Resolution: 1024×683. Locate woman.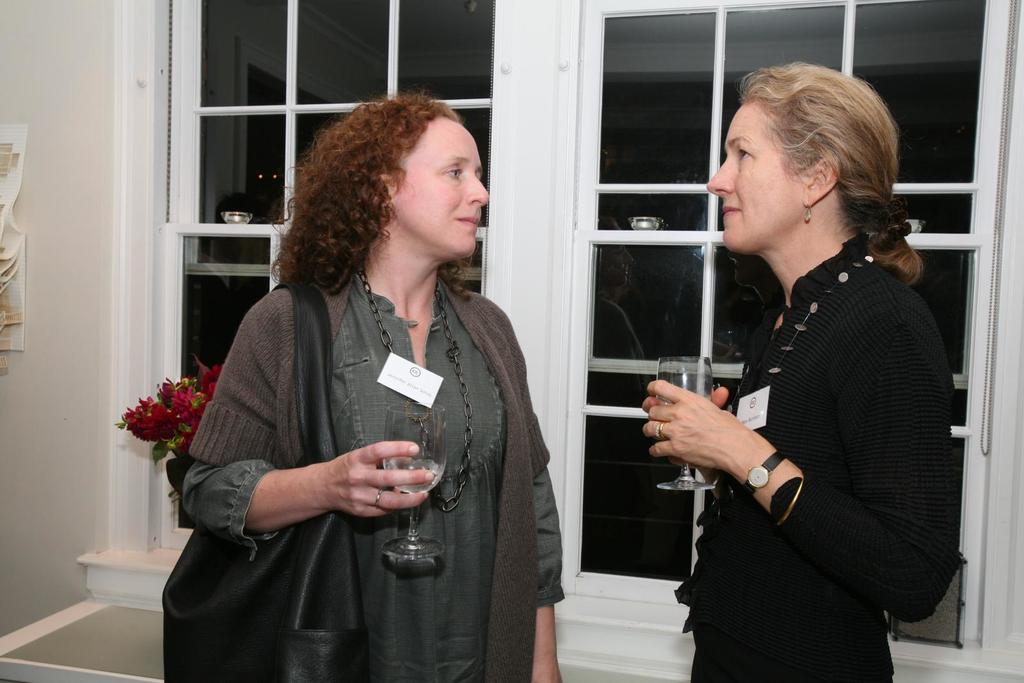
bbox(184, 86, 552, 682).
